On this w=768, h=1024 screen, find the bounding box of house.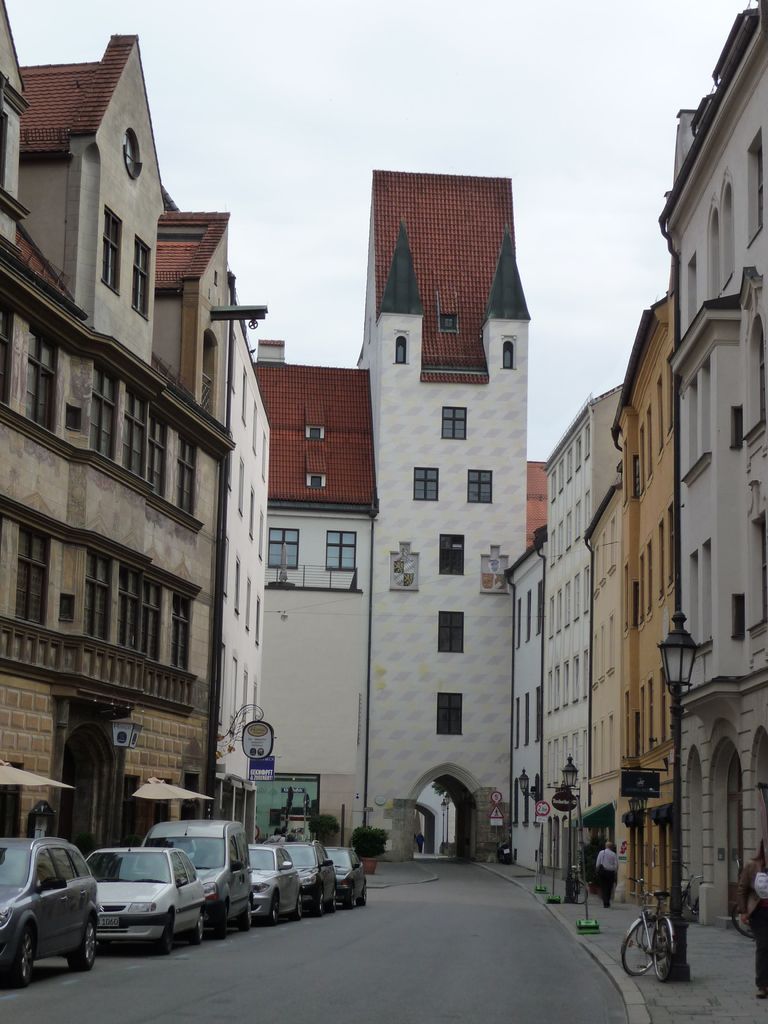
Bounding box: box(544, 379, 625, 881).
